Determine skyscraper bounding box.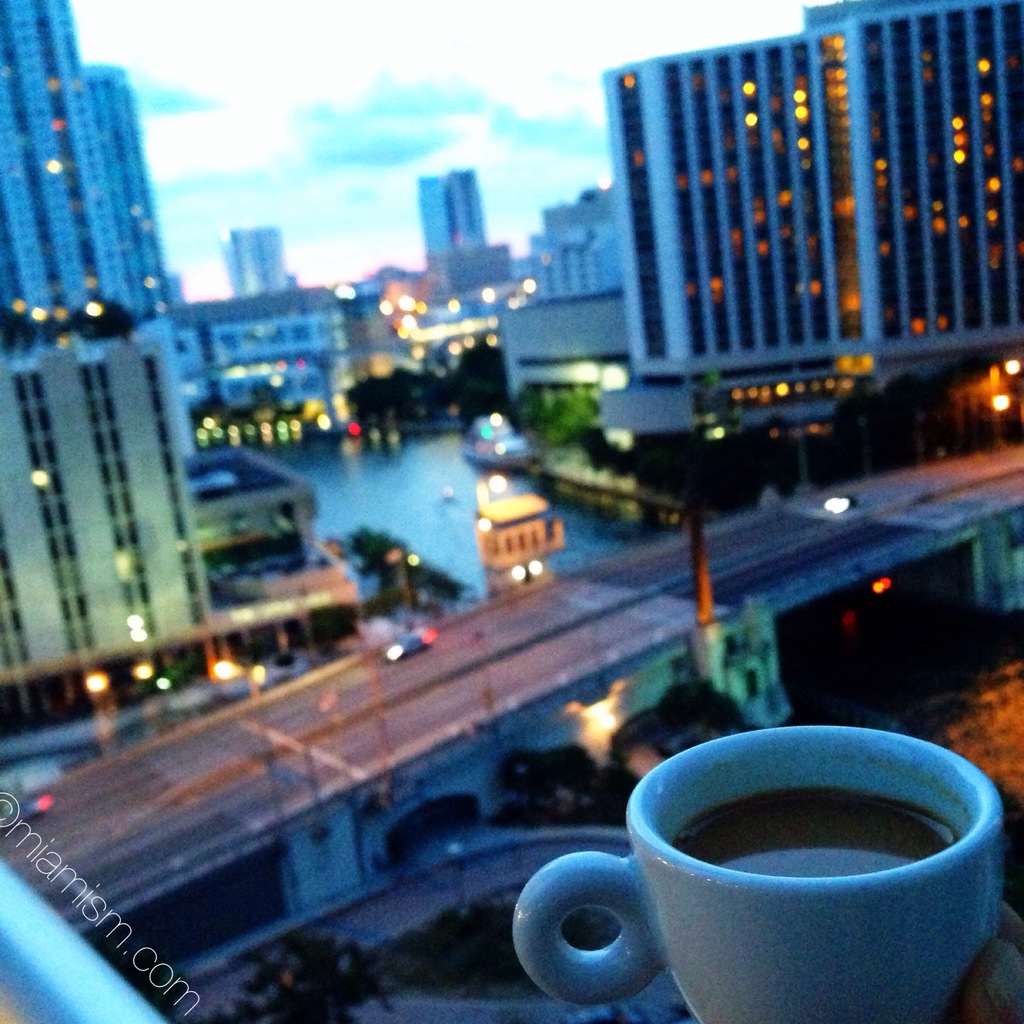
Determined: left=10, top=26, right=206, bottom=424.
